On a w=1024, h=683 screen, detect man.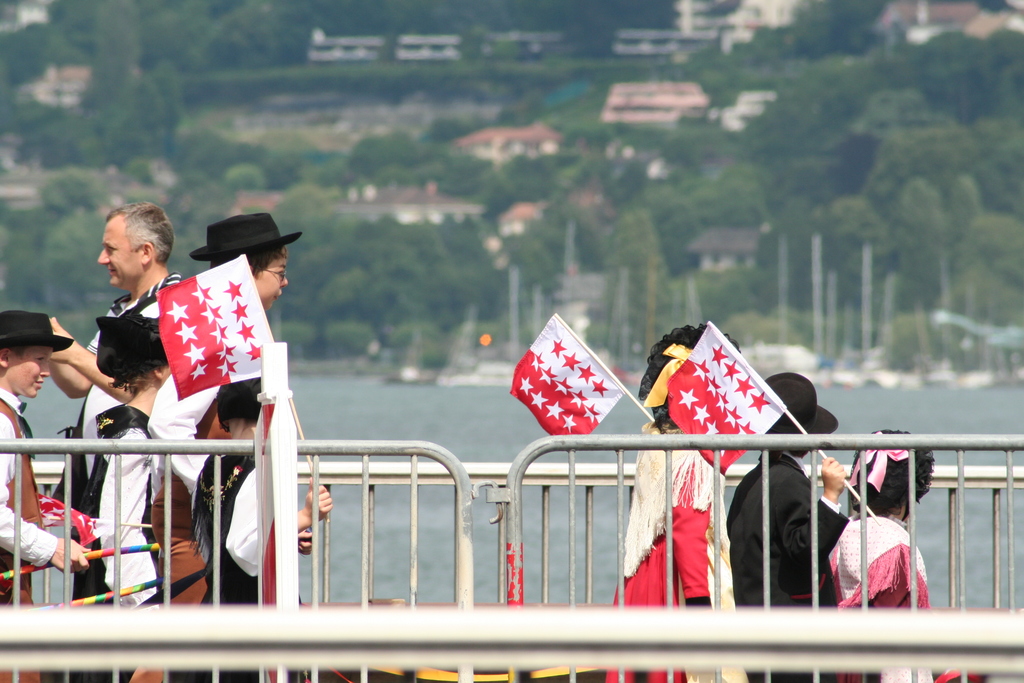
region(67, 204, 193, 436).
